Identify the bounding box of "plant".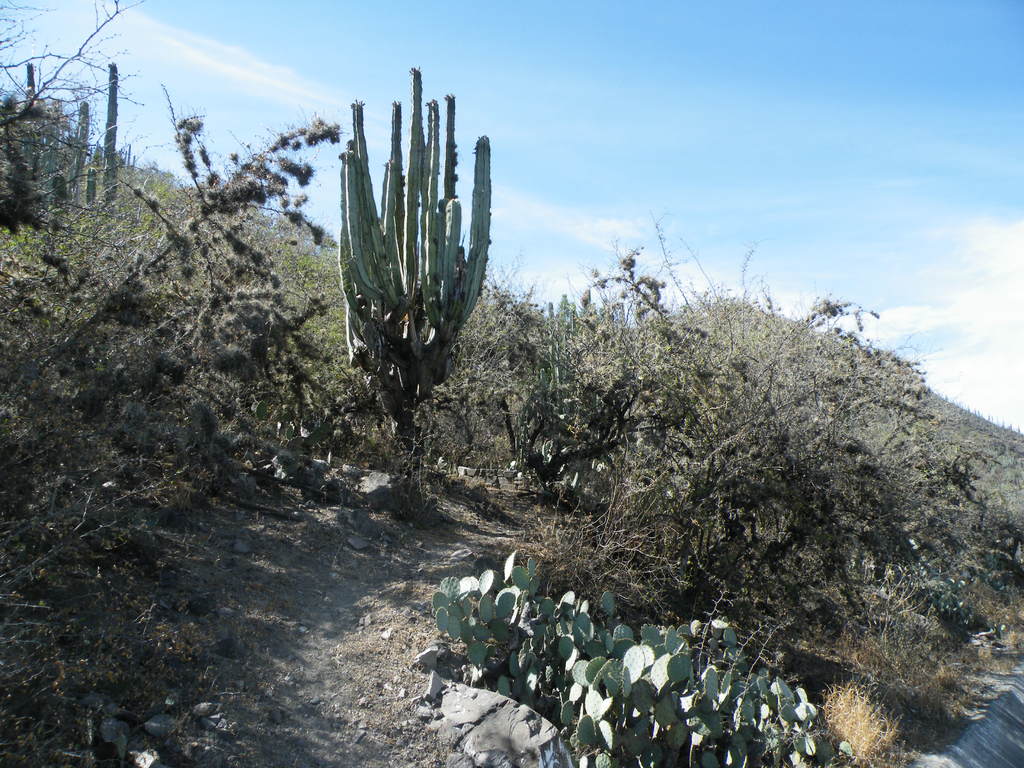
<box>320,96,502,447</box>.
